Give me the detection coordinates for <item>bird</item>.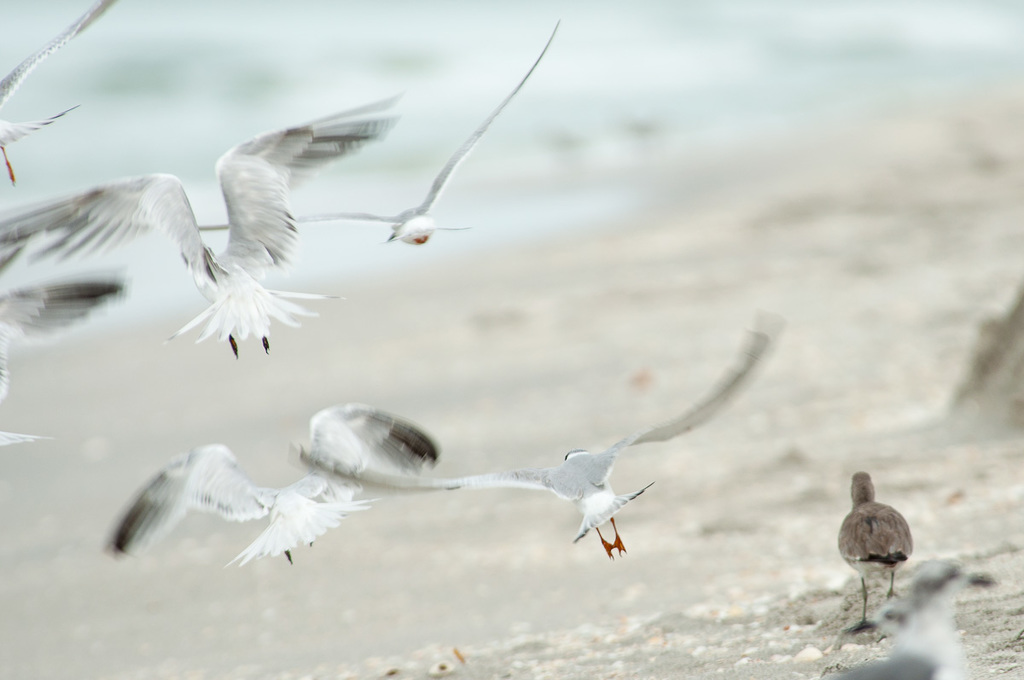
rect(0, 94, 407, 359).
